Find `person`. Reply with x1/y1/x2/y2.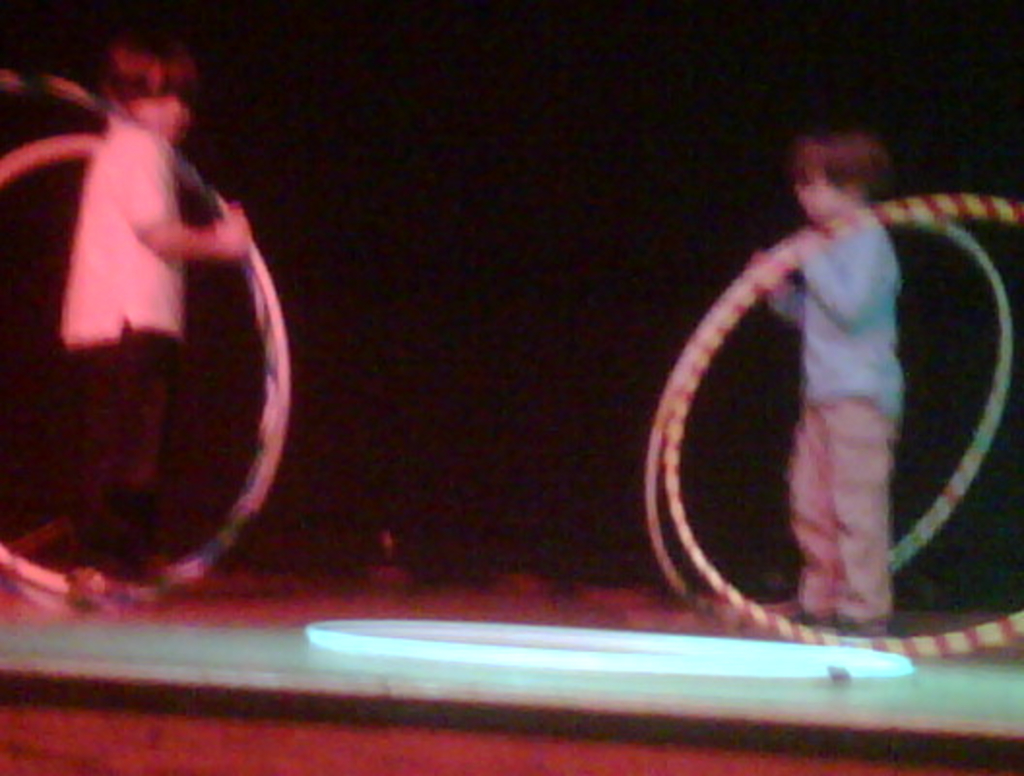
60/41/244/605.
